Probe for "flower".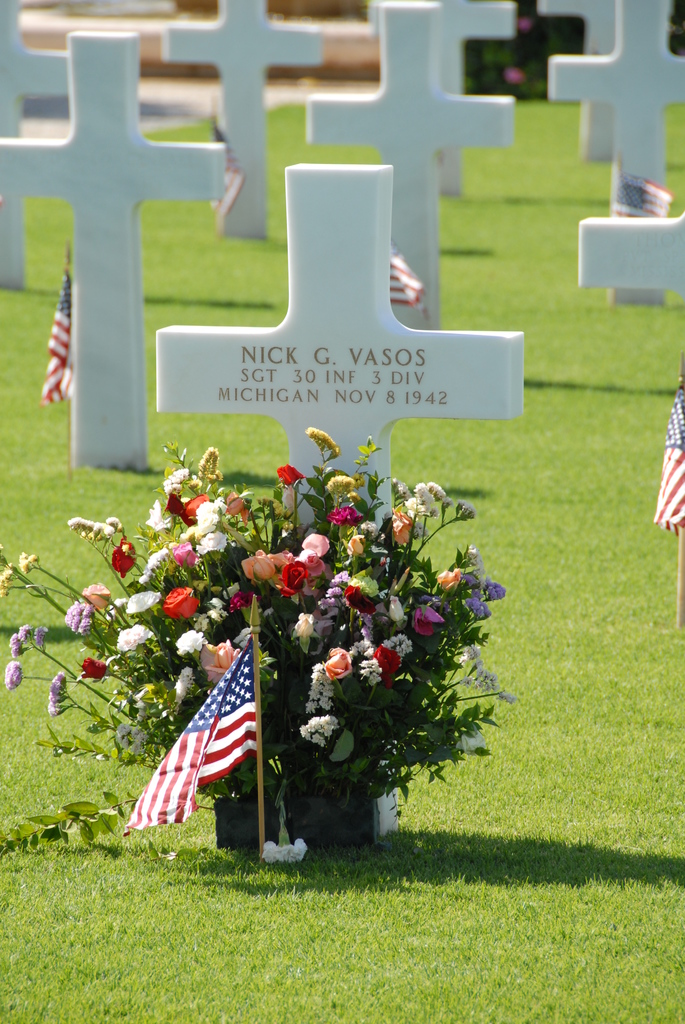
Probe result: (x1=66, y1=602, x2=95, y2=634).
